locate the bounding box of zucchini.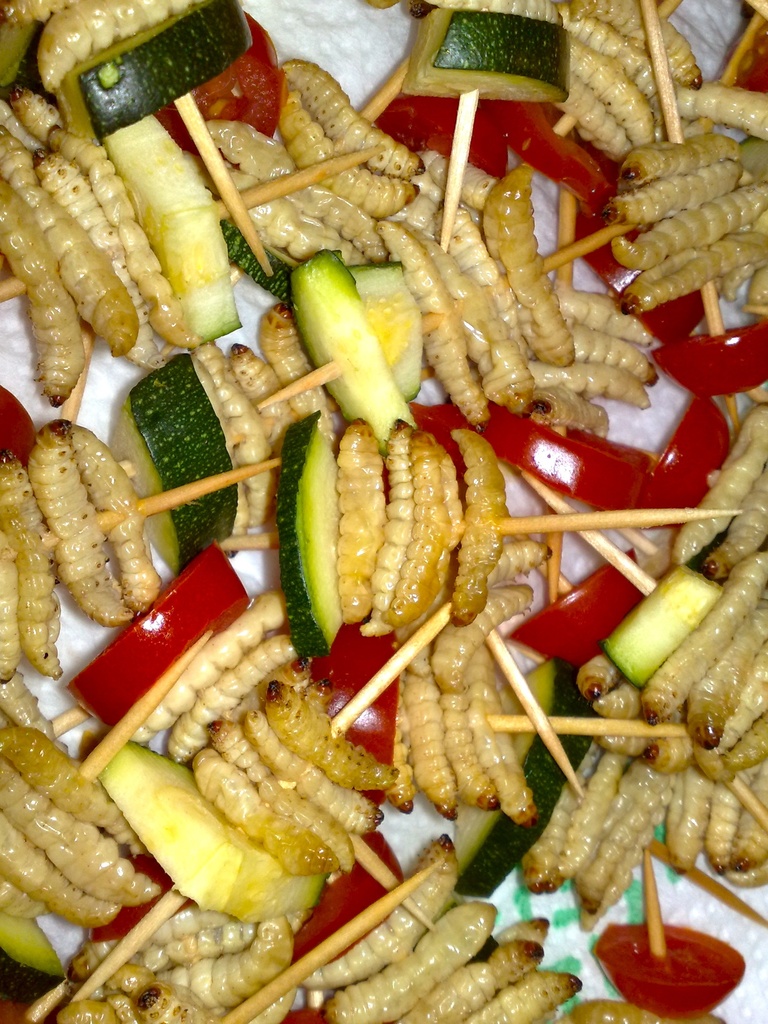
Bounding box: {"x1": 101, "y1": 353, "x2": 239, "y2": 579}.
